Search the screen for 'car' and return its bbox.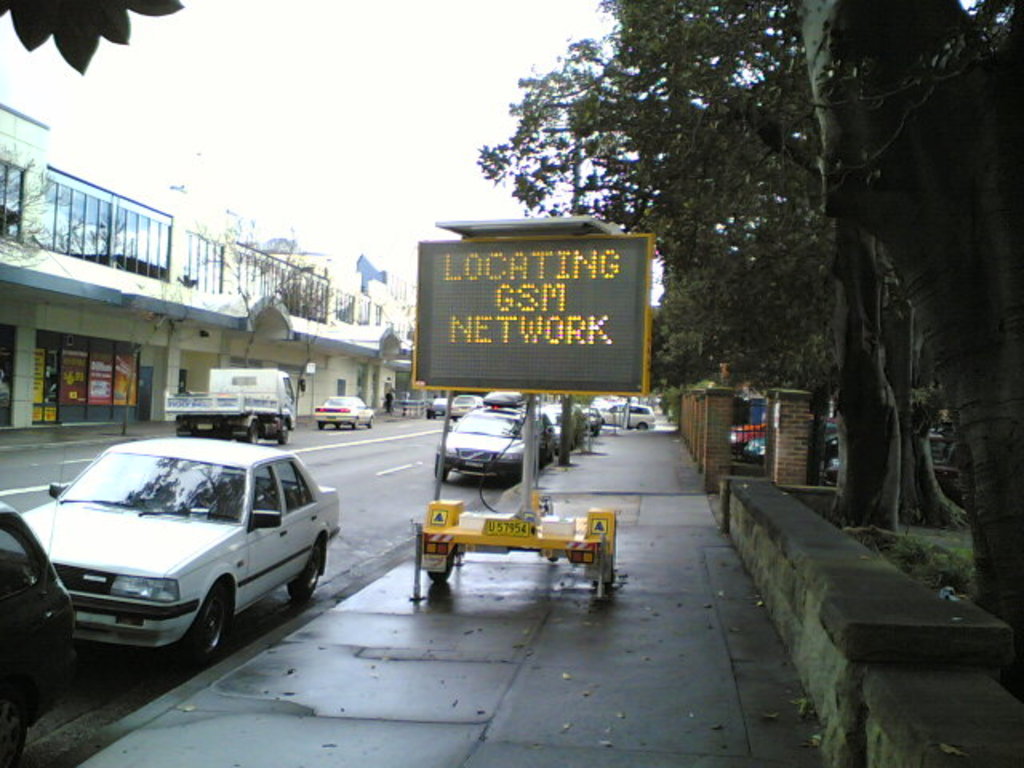
Found: 422:392:461:424.
